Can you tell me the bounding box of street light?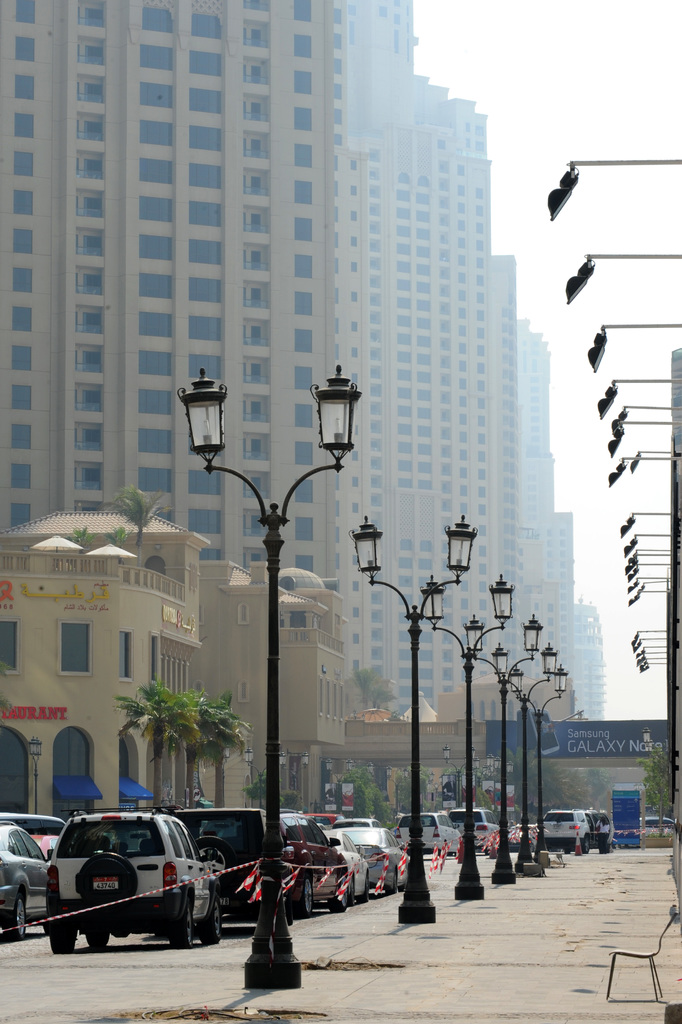
box(453, 607, 545, 893).
